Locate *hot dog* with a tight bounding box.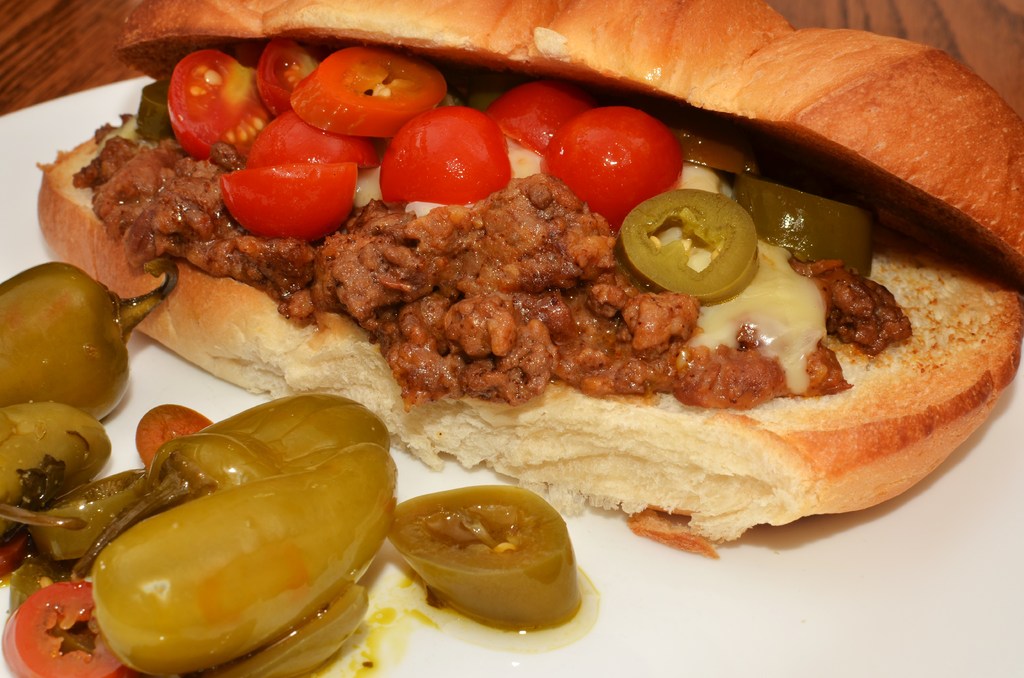
31 0 1023 560.
